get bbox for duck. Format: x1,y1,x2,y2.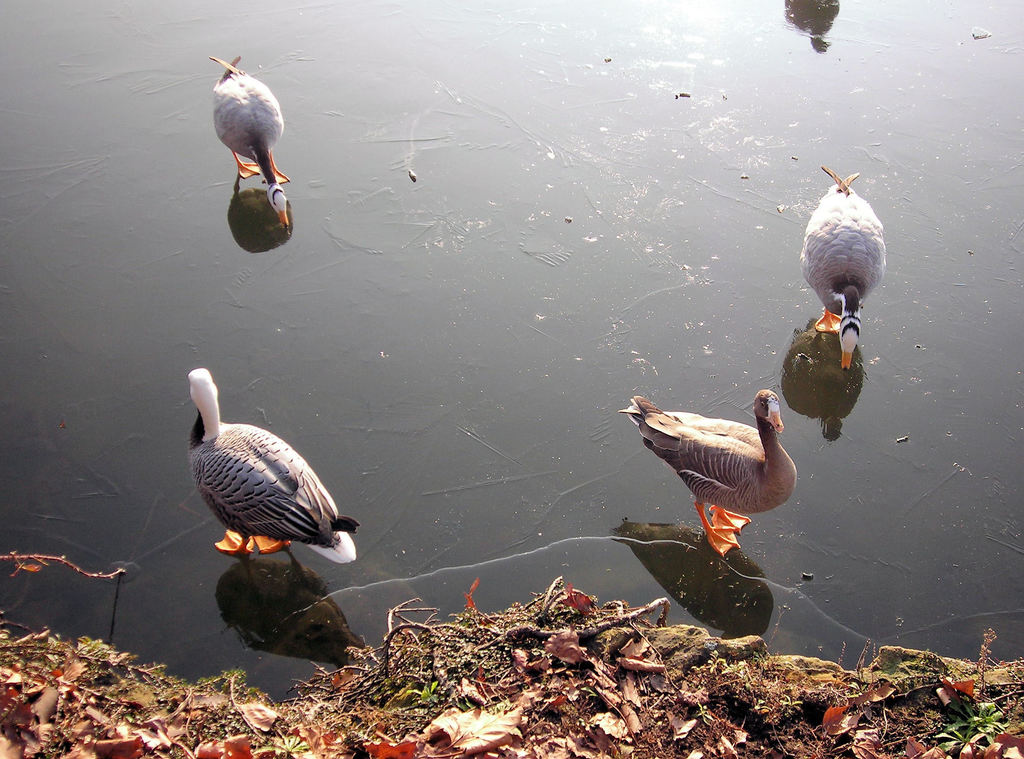
170,366,363,575.
